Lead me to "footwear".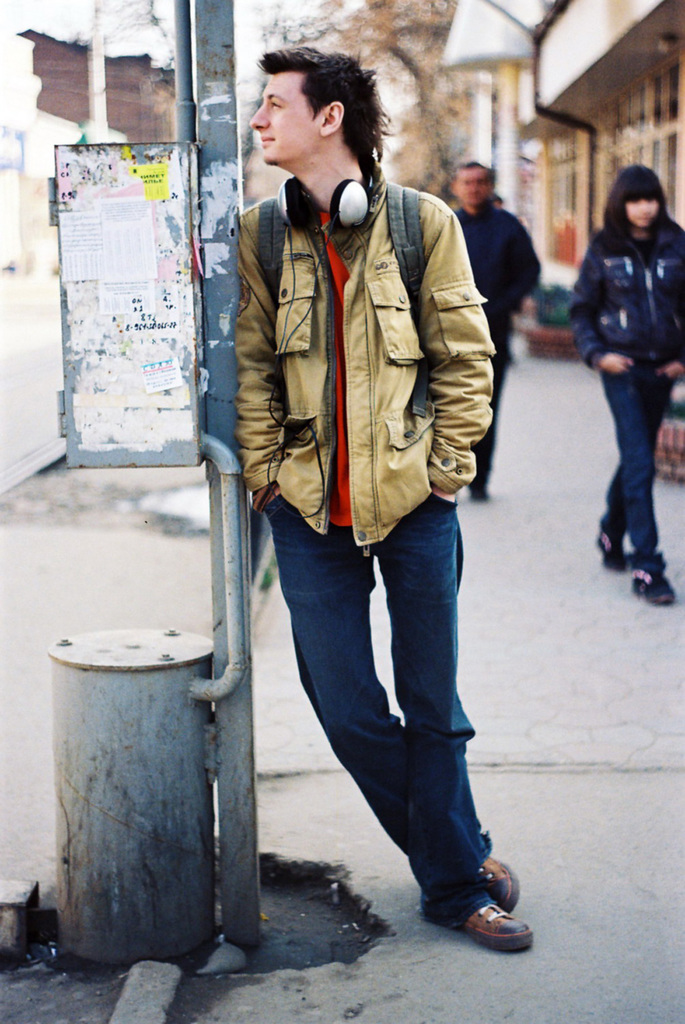
Lead to 432,870,529,951.
